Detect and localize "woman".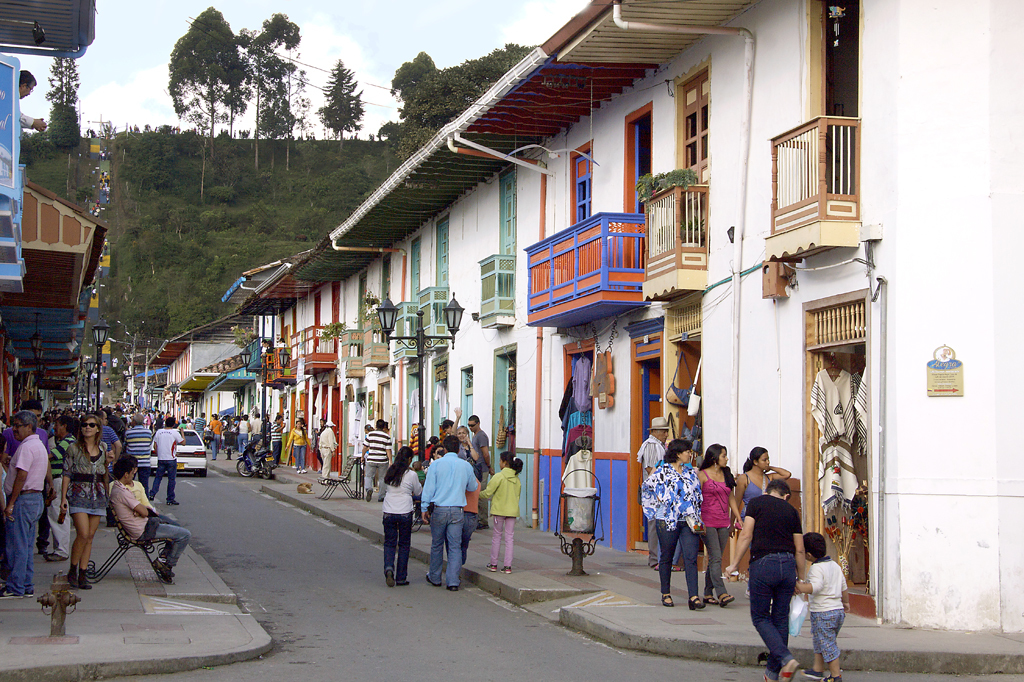
Localized at 284/419/311/474.
